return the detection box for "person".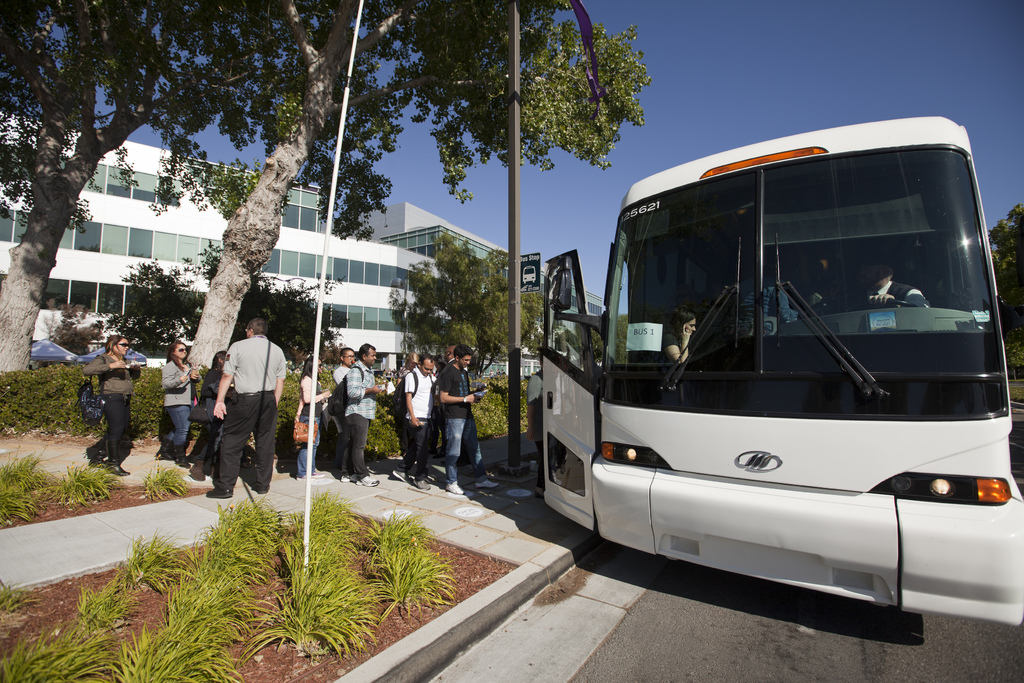
region(440, 345, 501, 491).
